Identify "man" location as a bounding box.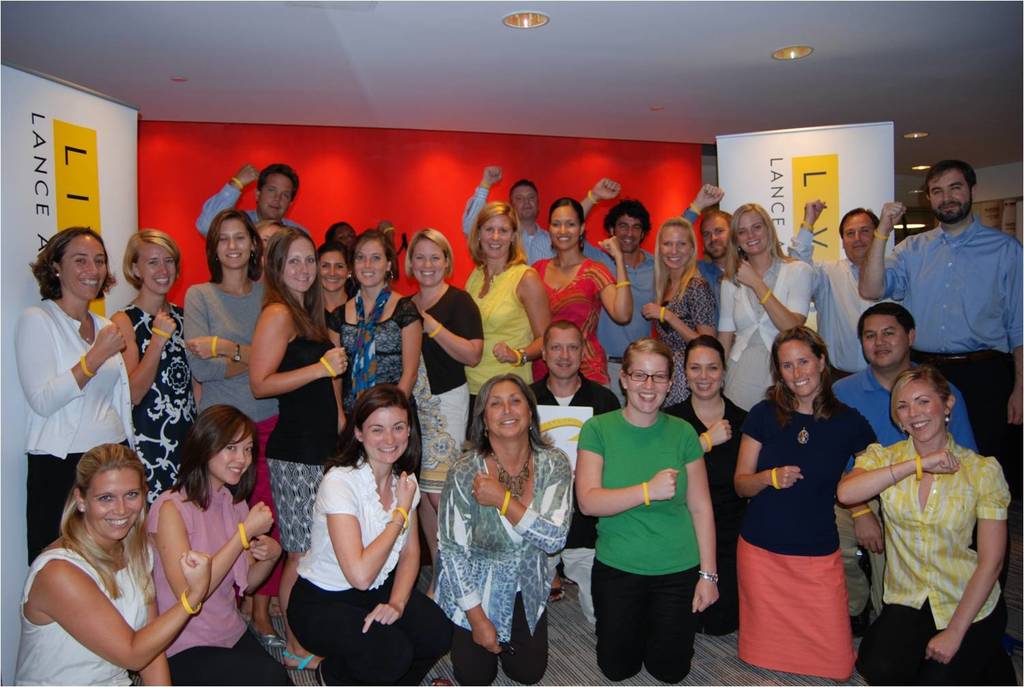
[x1=828, y1=302, x2=980, y2=632].
